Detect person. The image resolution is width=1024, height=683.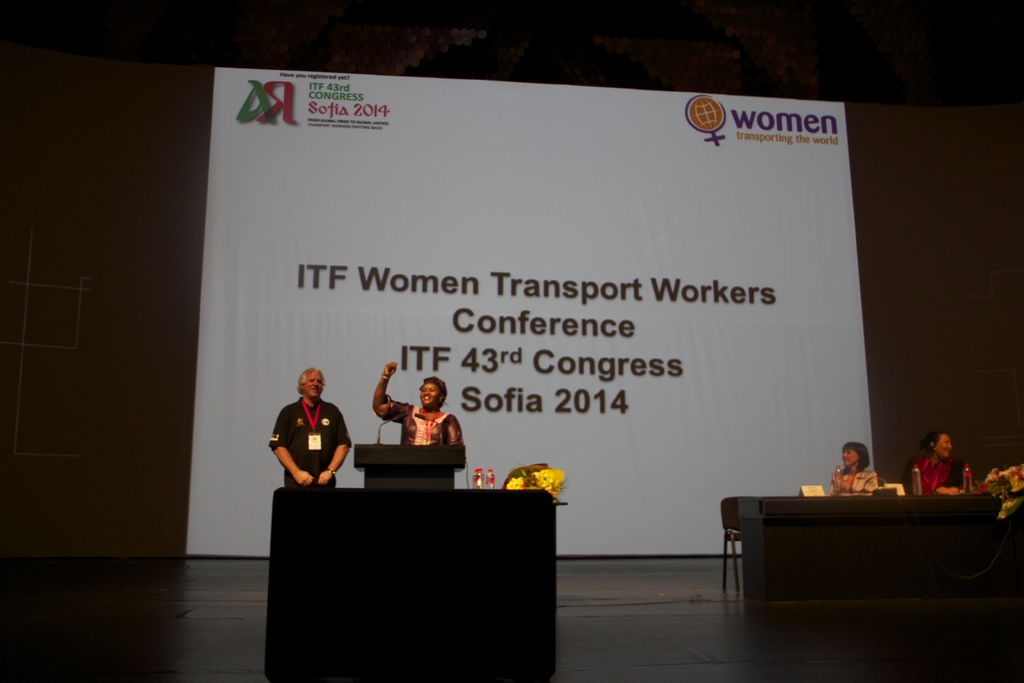
[left=909, top=429, right=965, bottom=493].
